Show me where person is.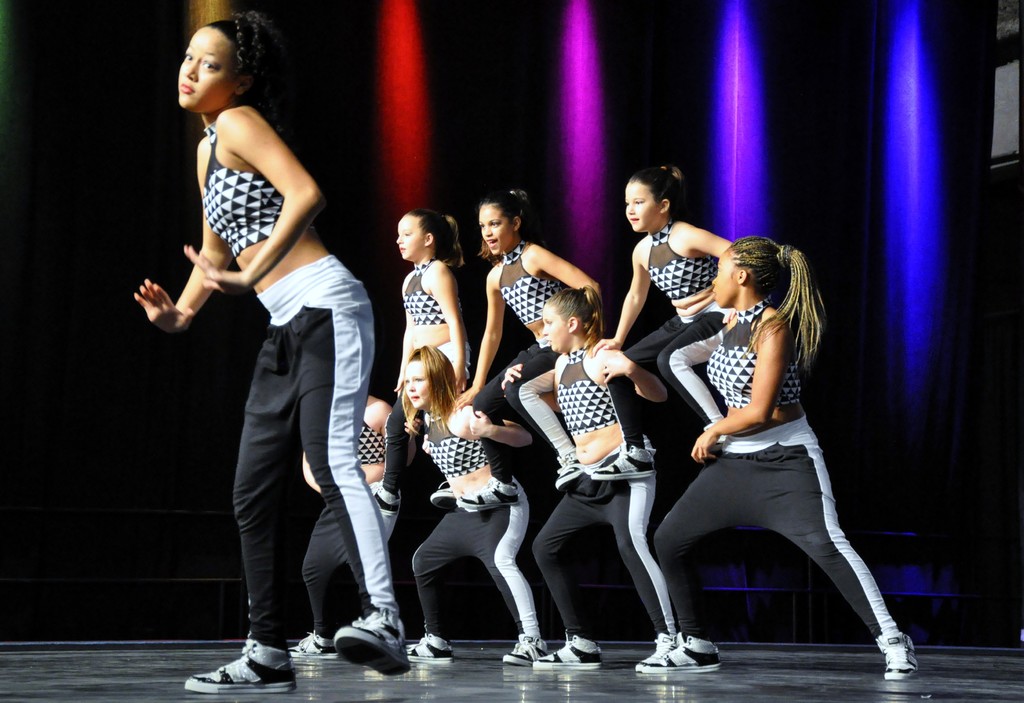
person is at 125 17 415 690.
